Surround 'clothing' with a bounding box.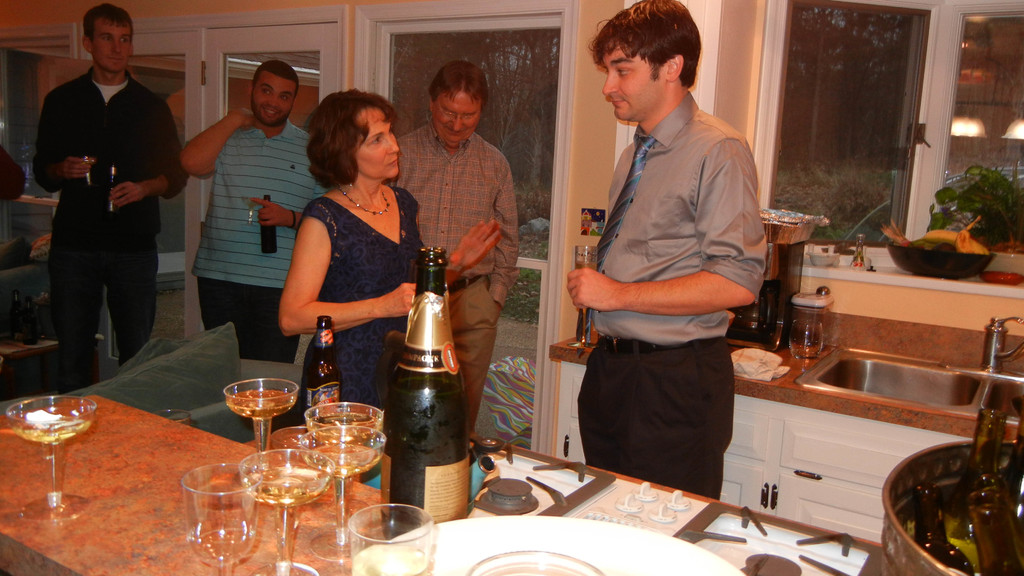
BBox(189, 110, 332, 355).
